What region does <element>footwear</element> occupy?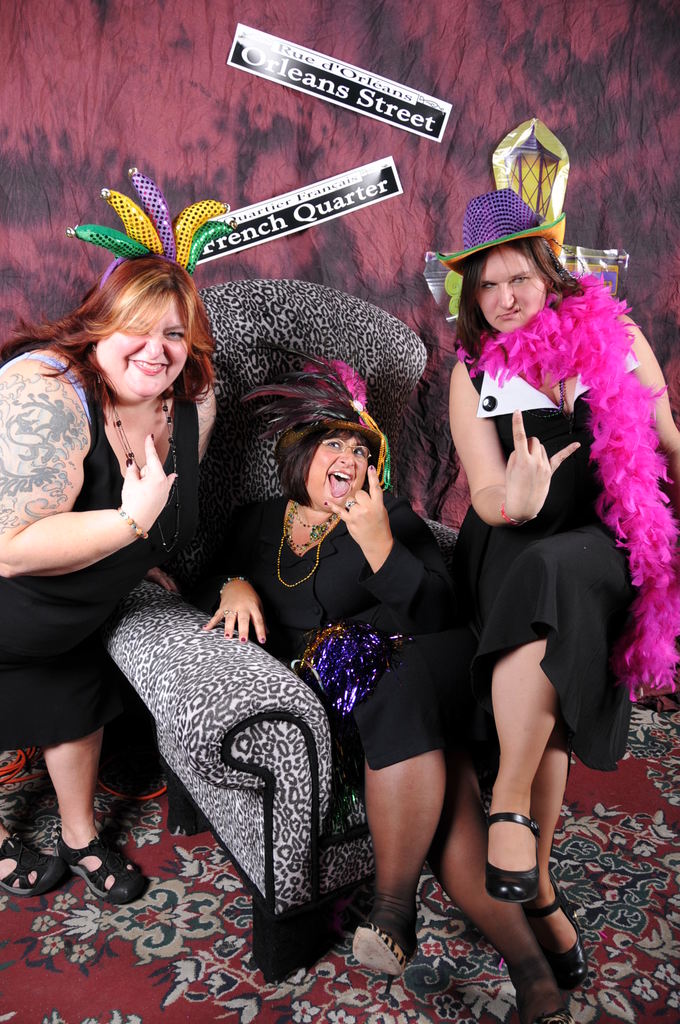
box=[483, 810, 537, 899].
